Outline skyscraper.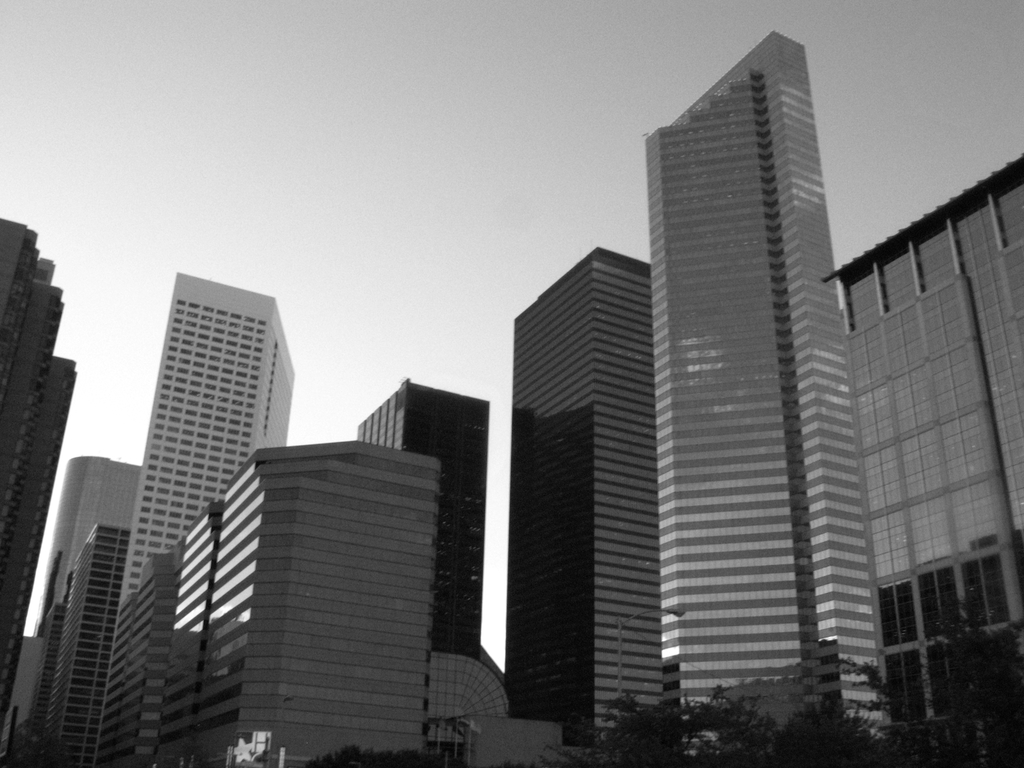
Outline: [x1=113, y1=271, x2=301, y2=621].
